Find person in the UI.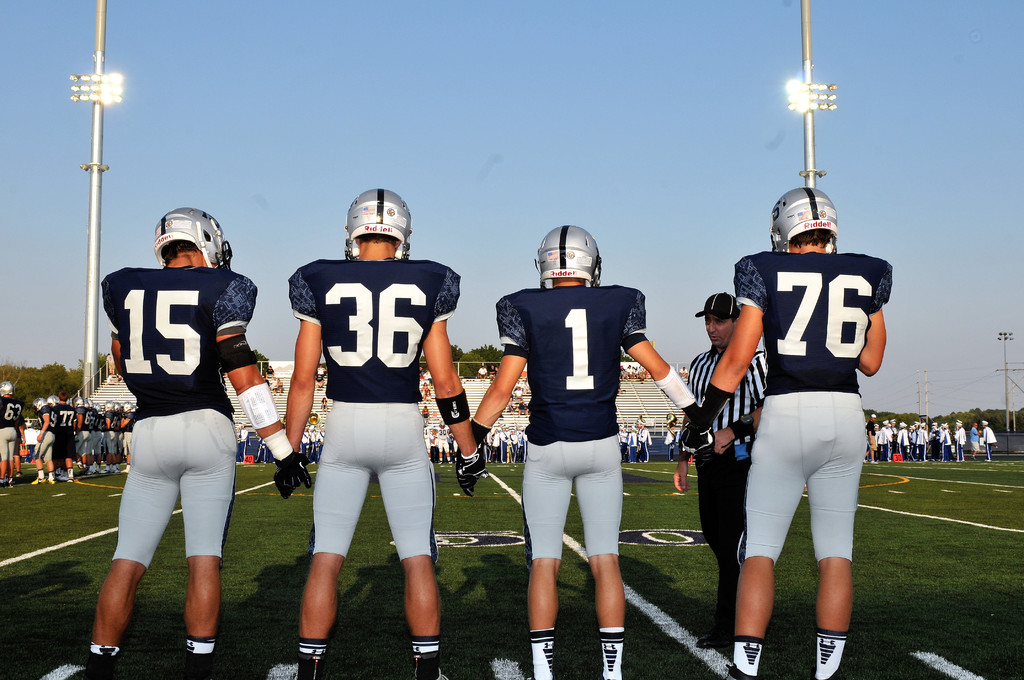
UI element at [419,419,433,455].
